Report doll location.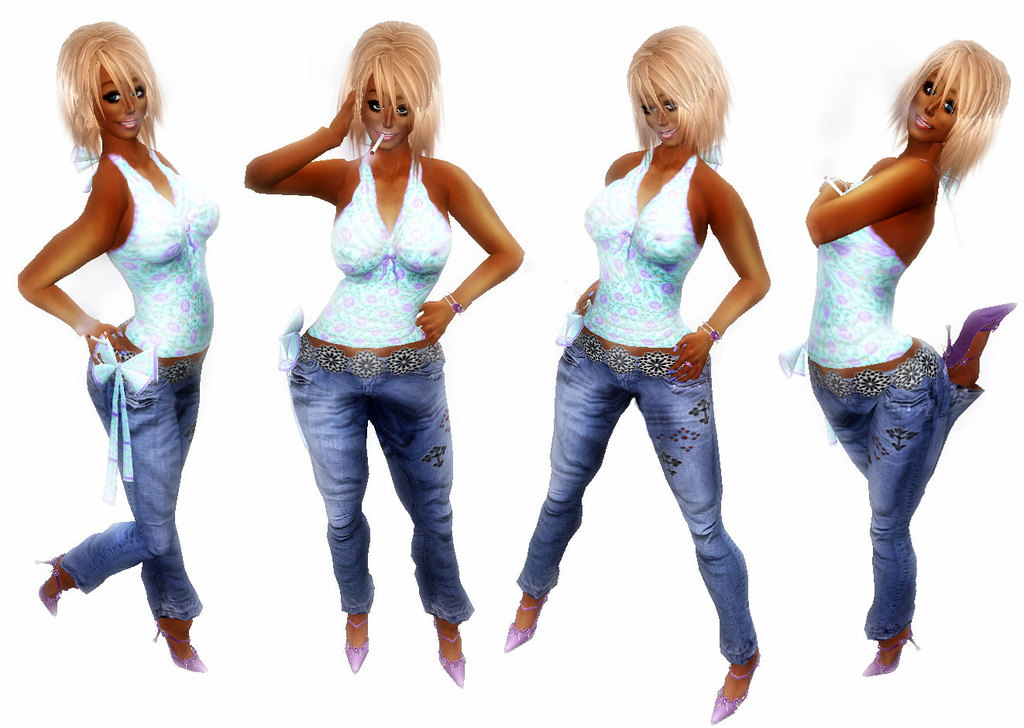
Report: <box>806,28,1014,668</box>.
